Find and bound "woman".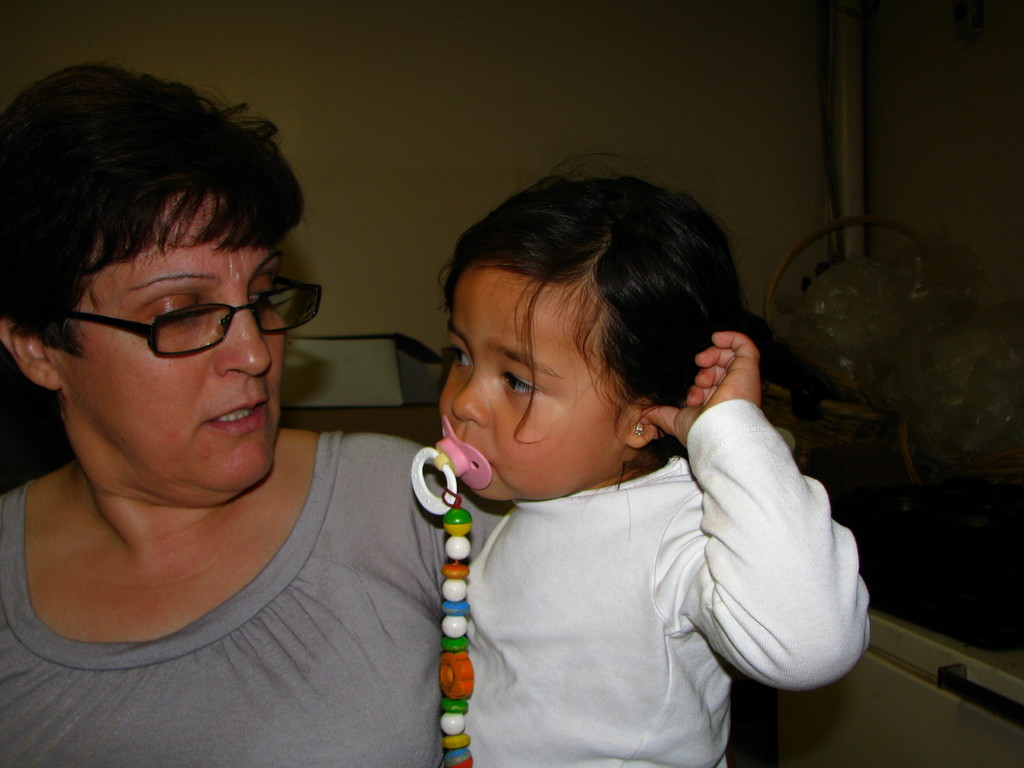
Bound: 26, 95, 529, 752.
